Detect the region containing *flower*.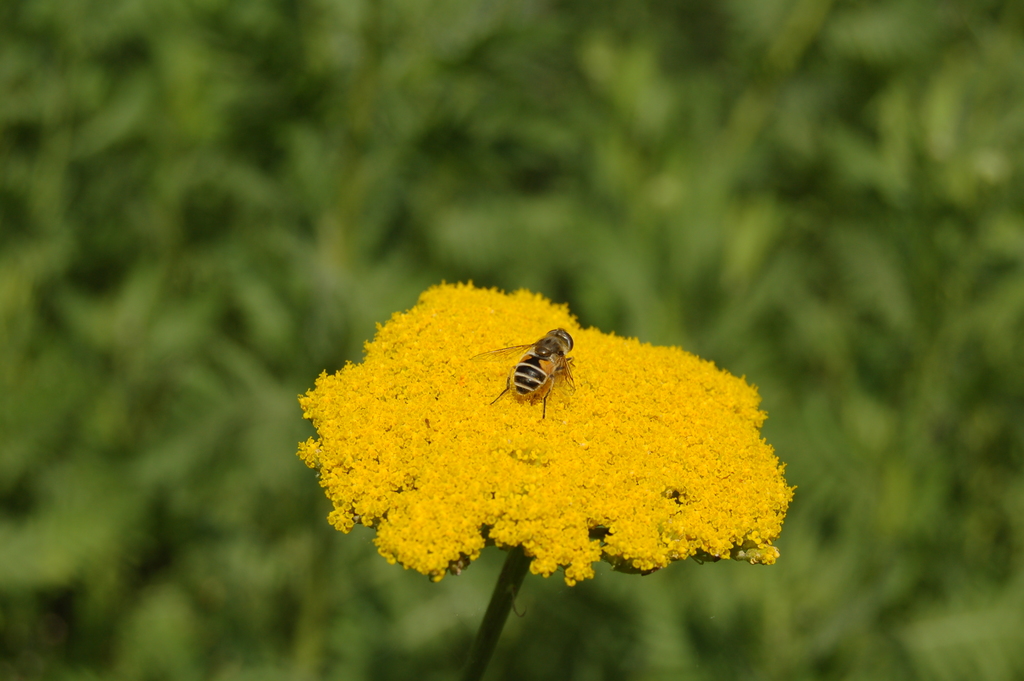
x1=223, y1=150, x2=847, y2=646.
